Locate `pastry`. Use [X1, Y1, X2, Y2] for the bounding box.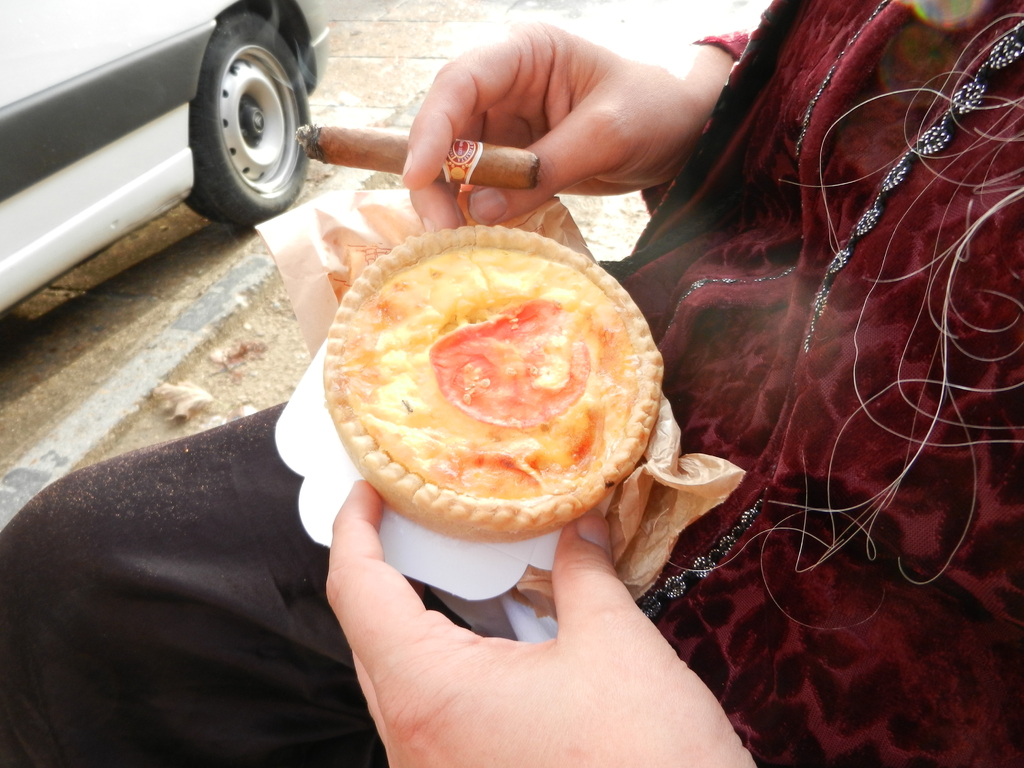
[303, 204, 672, 538].
